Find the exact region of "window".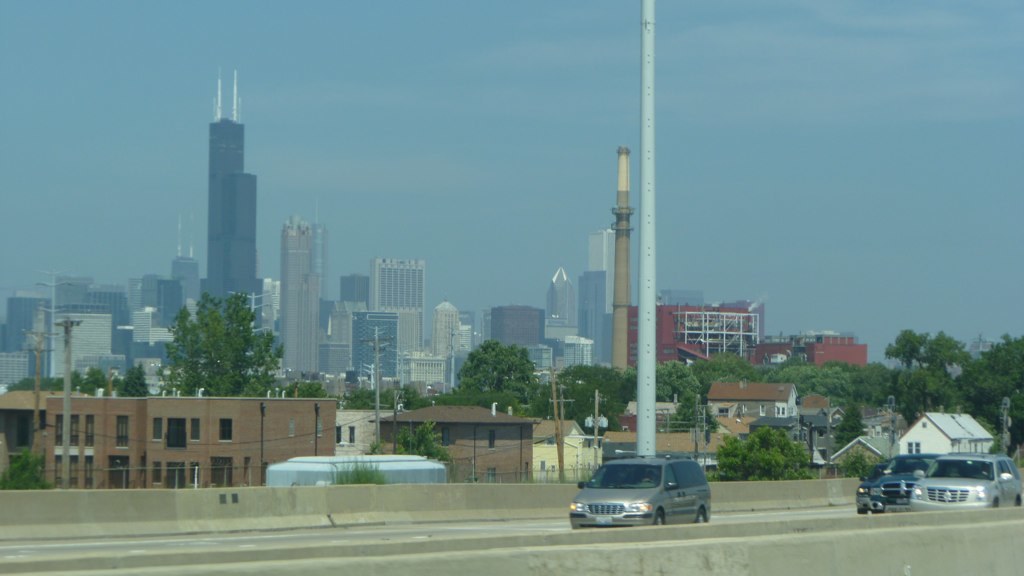
Exact region: region(52, 417, 63, 449).
